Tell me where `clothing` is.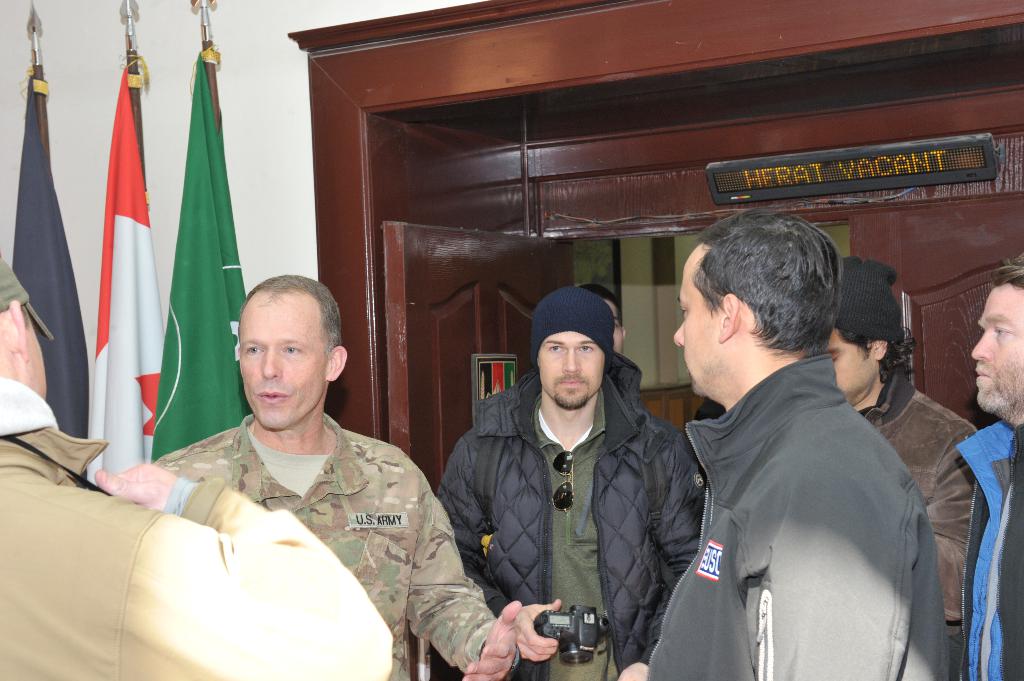
`clothing` is at bbox(437, 355, 704, 680).
